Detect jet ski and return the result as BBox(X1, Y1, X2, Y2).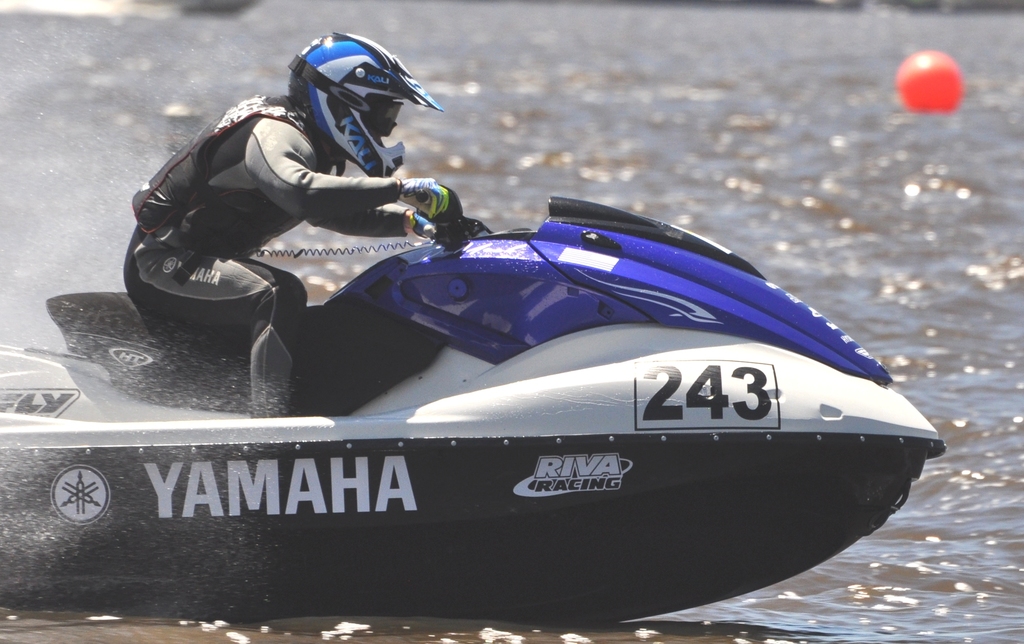
BBox(0, 179, 947, 630).
